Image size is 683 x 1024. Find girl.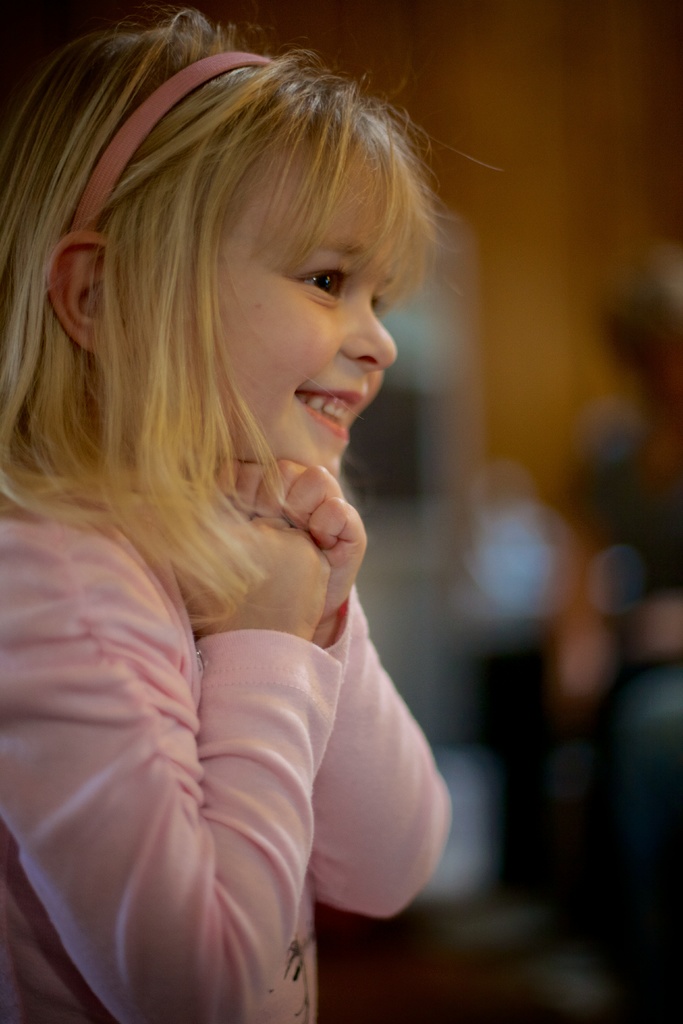
left=2, top=0, right=459, bottom=1023.
